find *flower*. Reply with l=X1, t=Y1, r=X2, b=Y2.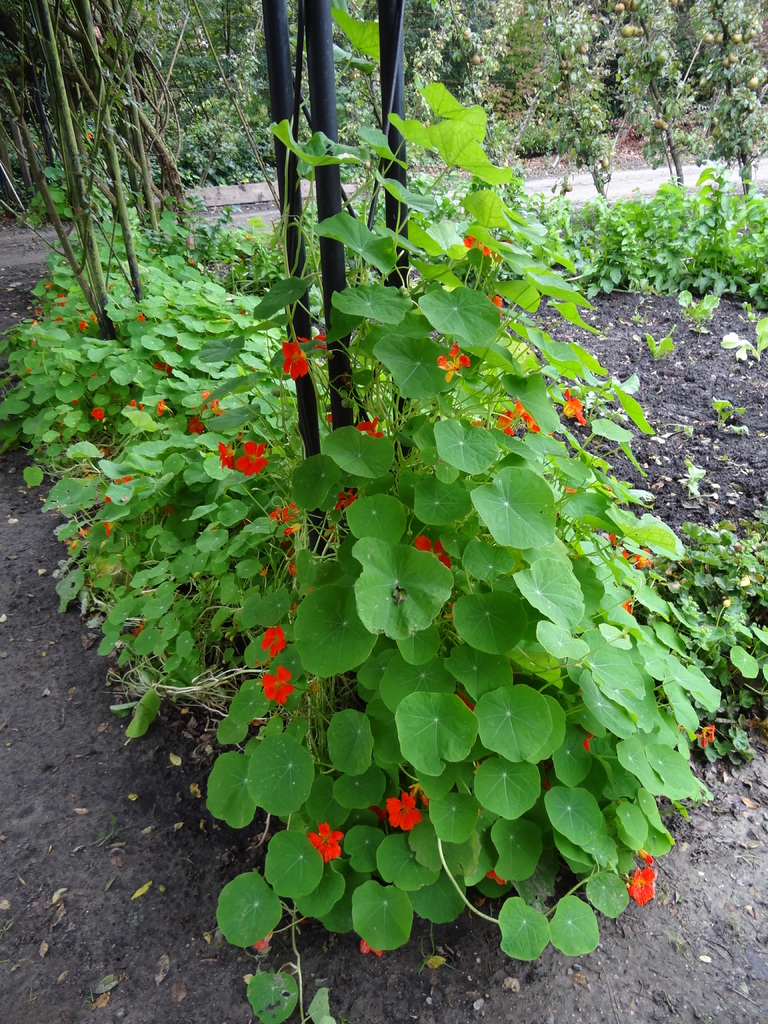
l=264, t=620, r=287, b=652.
